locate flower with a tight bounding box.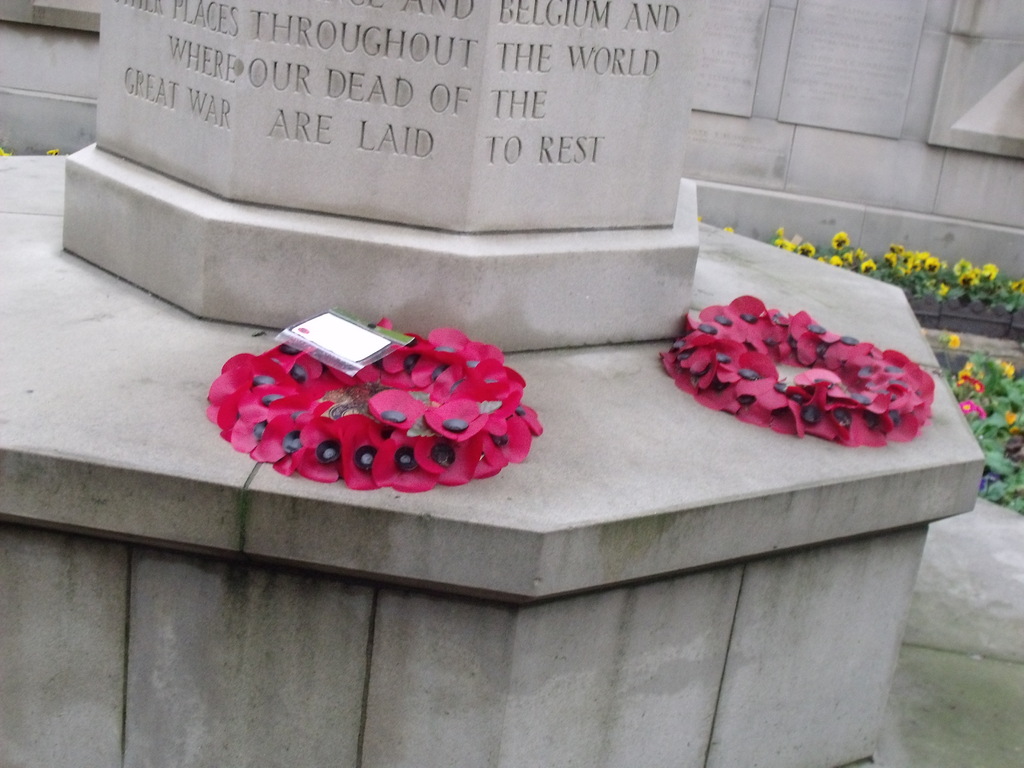
{"left": 893, "top": 244, "right": 901, "bottom": 252}.
